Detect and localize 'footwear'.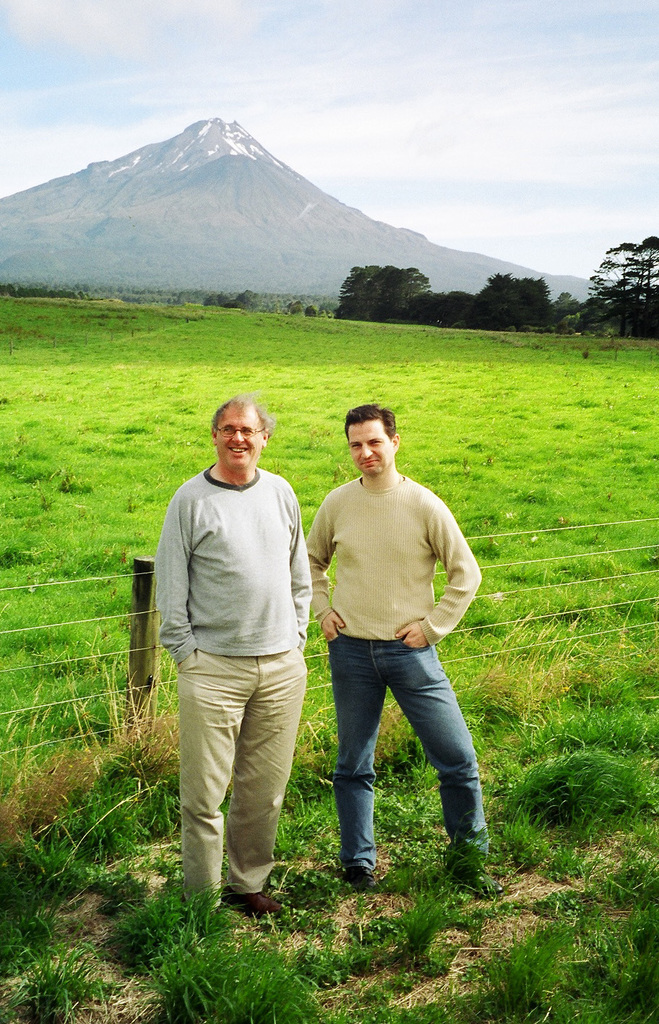
Localized at region(340, 863, 371, 896).
